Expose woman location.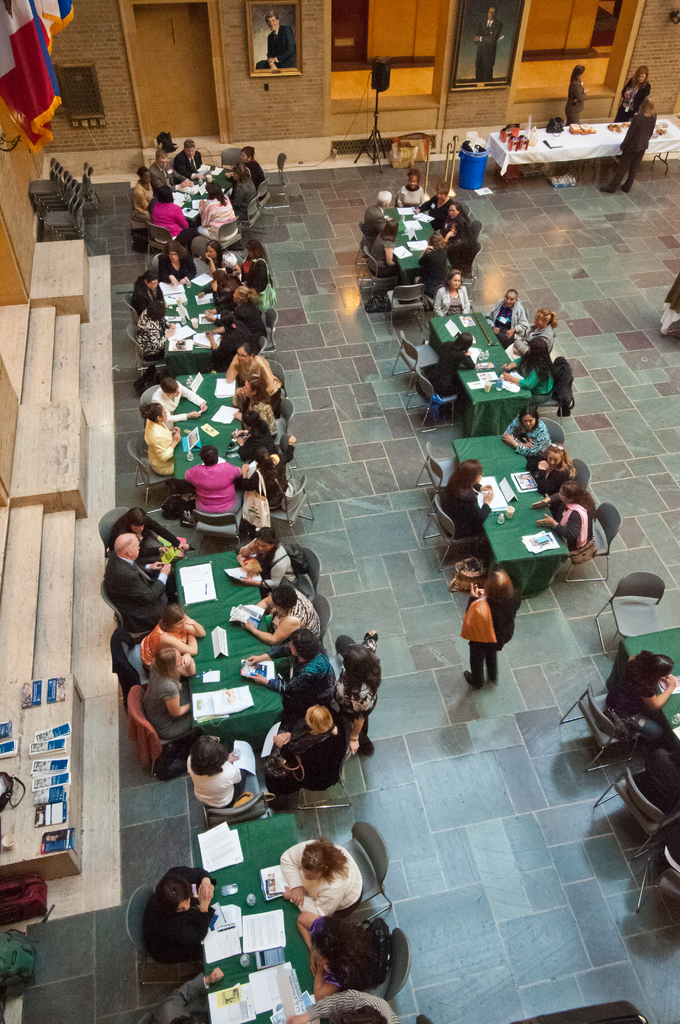
Exposed at [left=182, top=735, right=239, bottom=805].
